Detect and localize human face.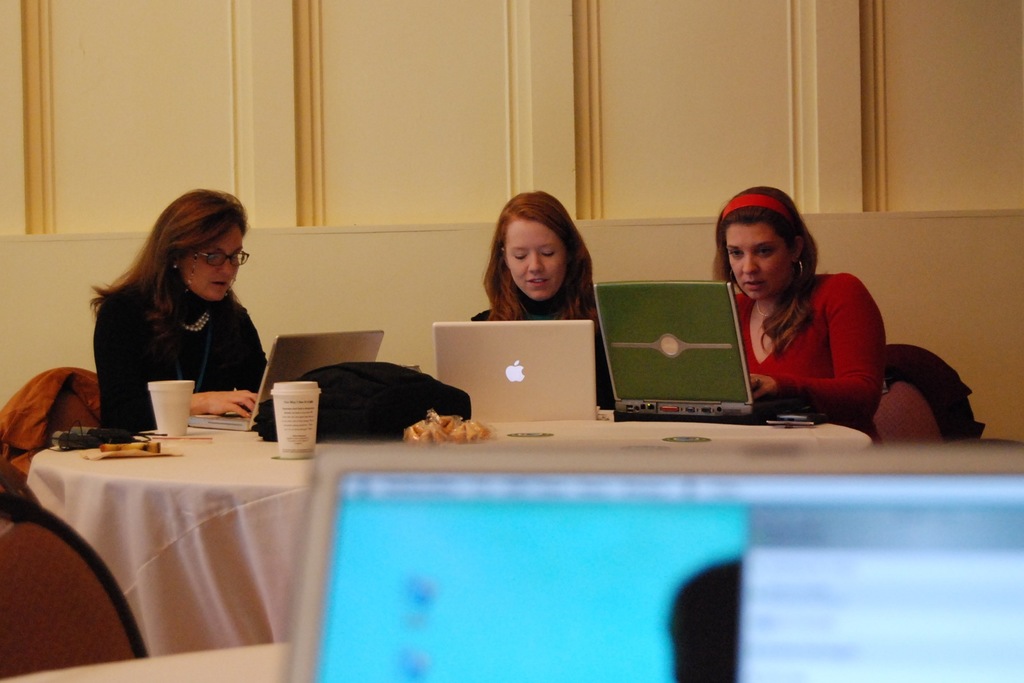
Localized at select_region(182, 223, 244, 303).
